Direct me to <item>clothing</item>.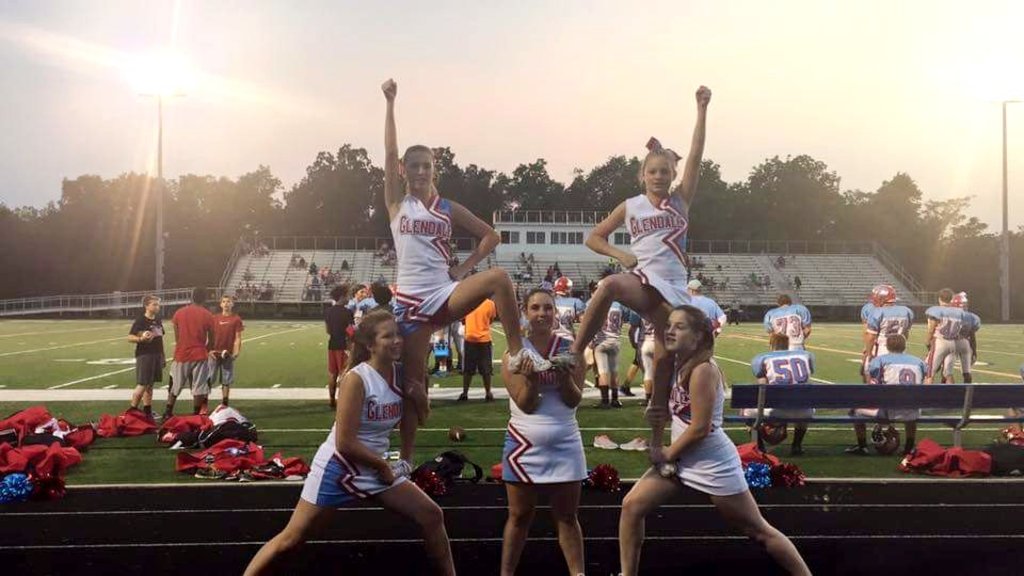
Direction: BBox(503, 336, 587, 483).
